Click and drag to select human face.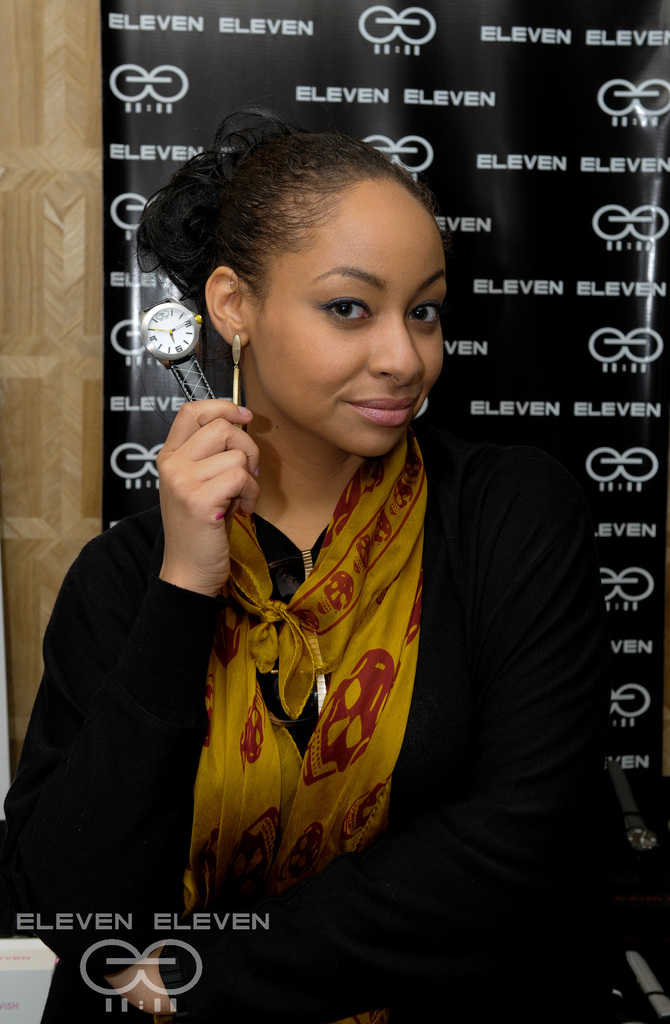
Selection: rect(243, 172, 446, 461).
